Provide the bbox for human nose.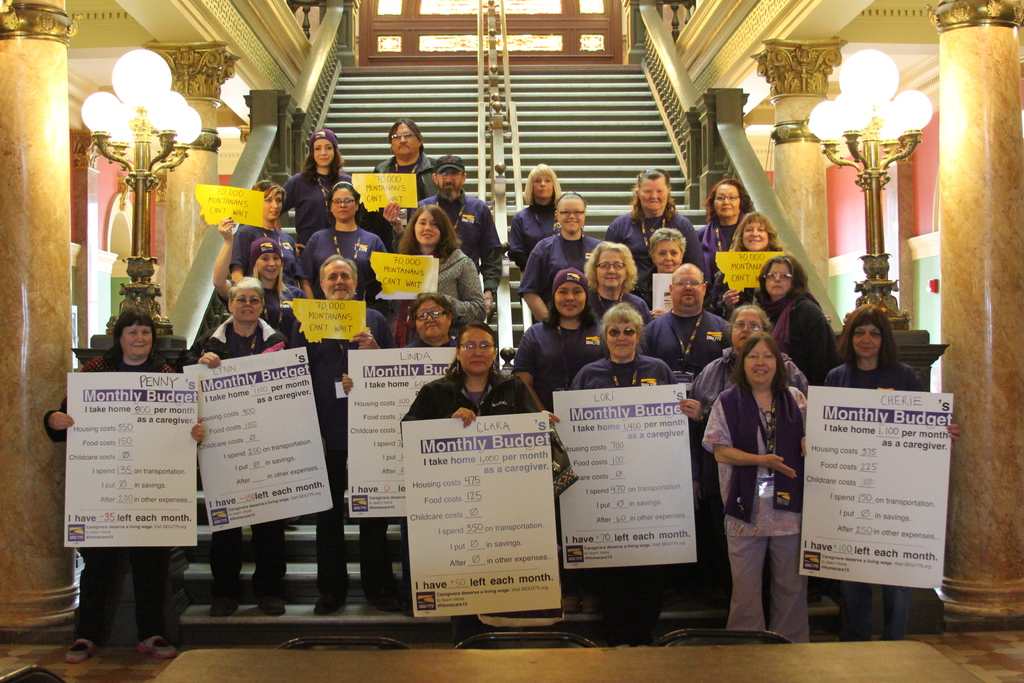
bbox=[609, 268, 617, 274].
